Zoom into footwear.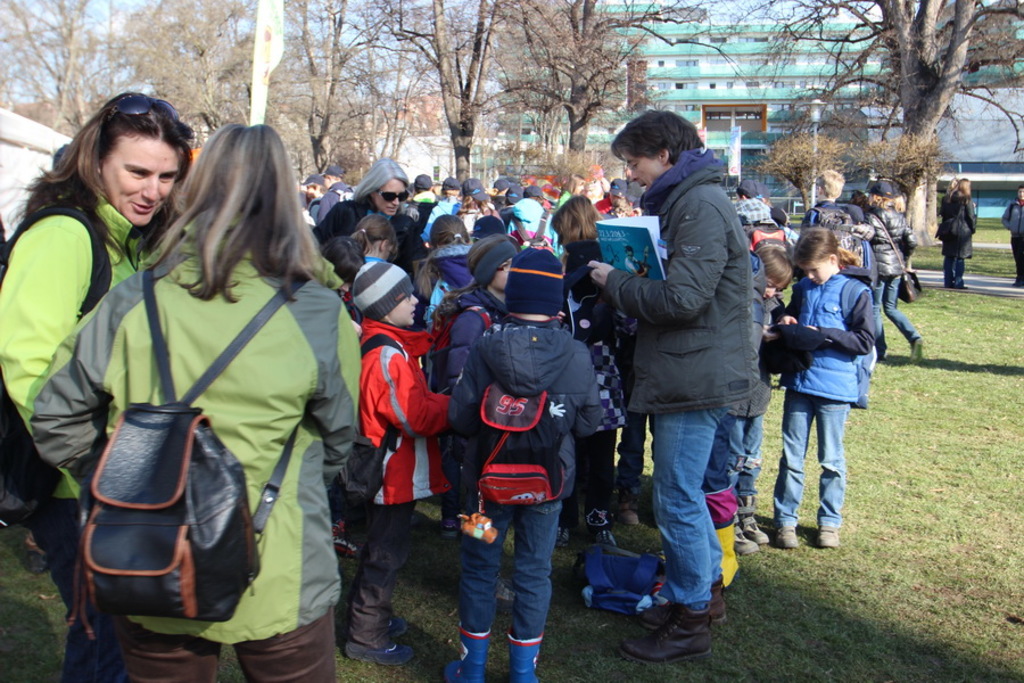
Zoom target: 342, 641, 418, 667.
